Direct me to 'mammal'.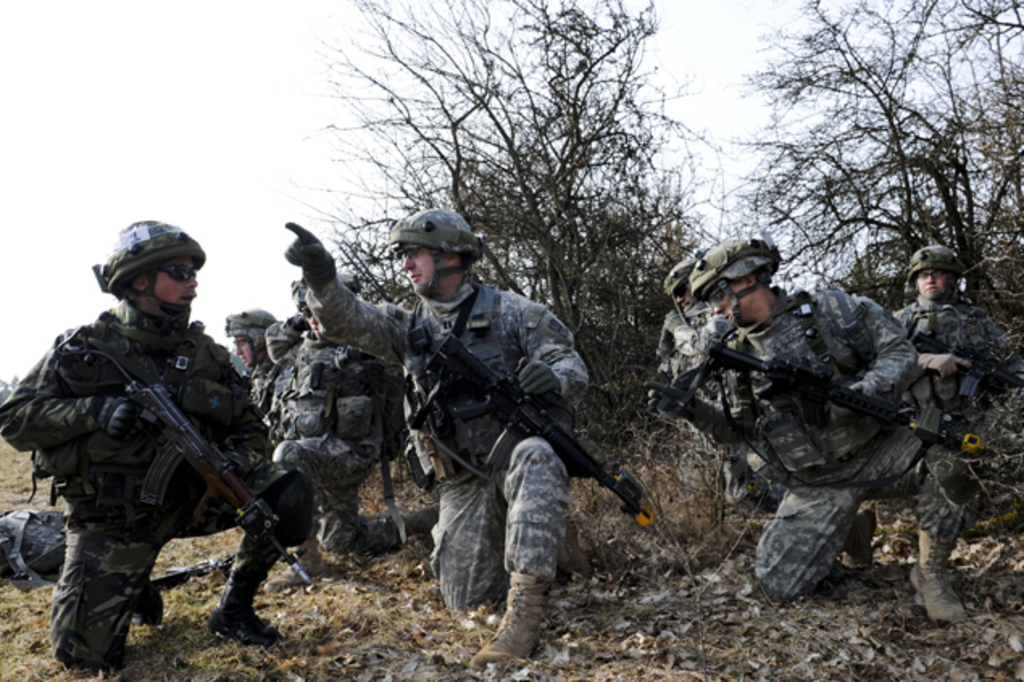
Direction: crop(639, 234, 979, 626).
